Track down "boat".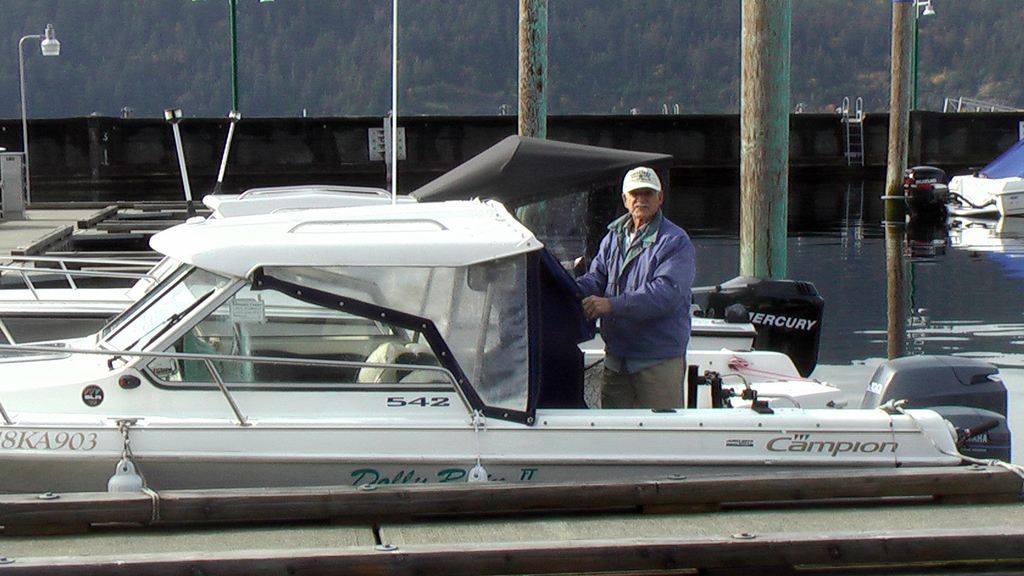
Tracked to Rect(9, 121, 970, 531).
